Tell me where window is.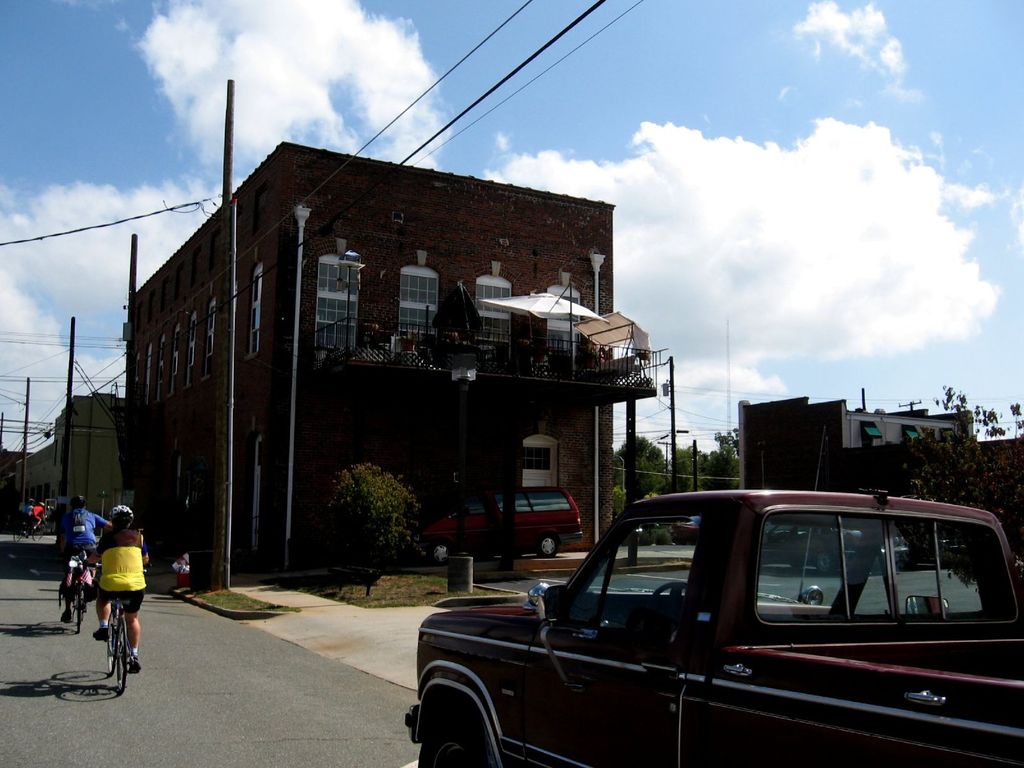
window is at detection(134, 351, 139, 397).
